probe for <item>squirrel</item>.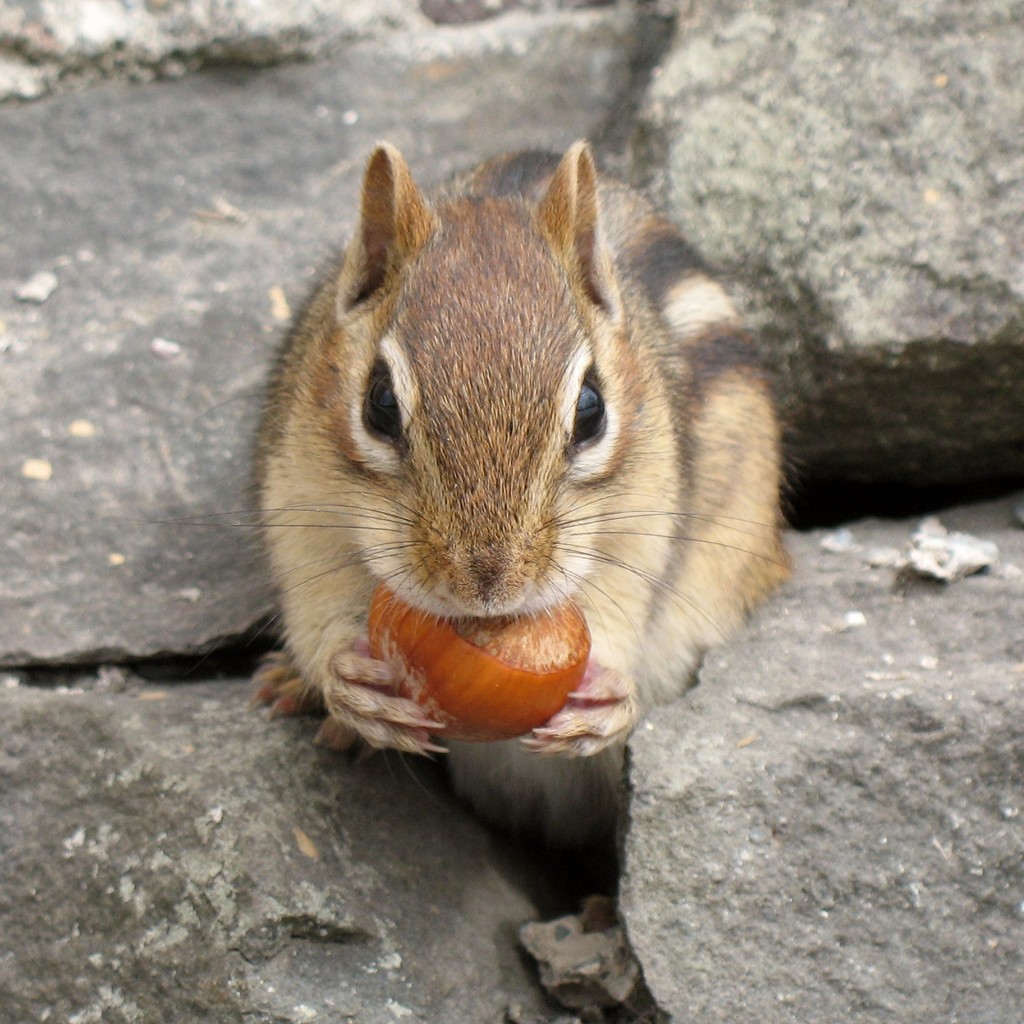
Probe result: 242, 129, 798, 783.
